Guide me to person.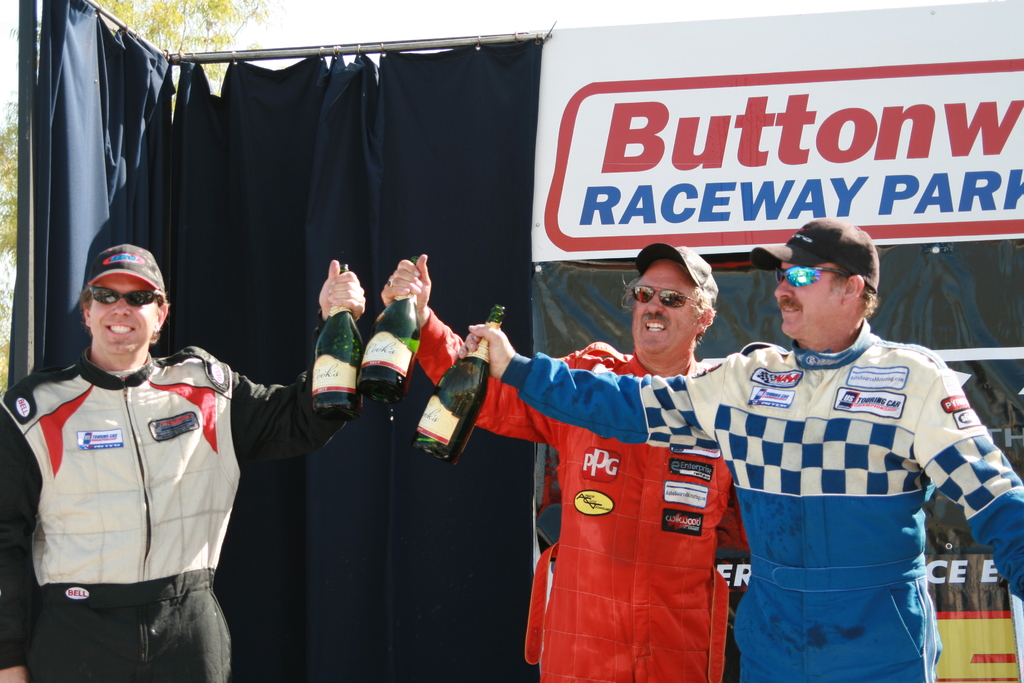
Guidance: <box>0,240,364,682</box>.
